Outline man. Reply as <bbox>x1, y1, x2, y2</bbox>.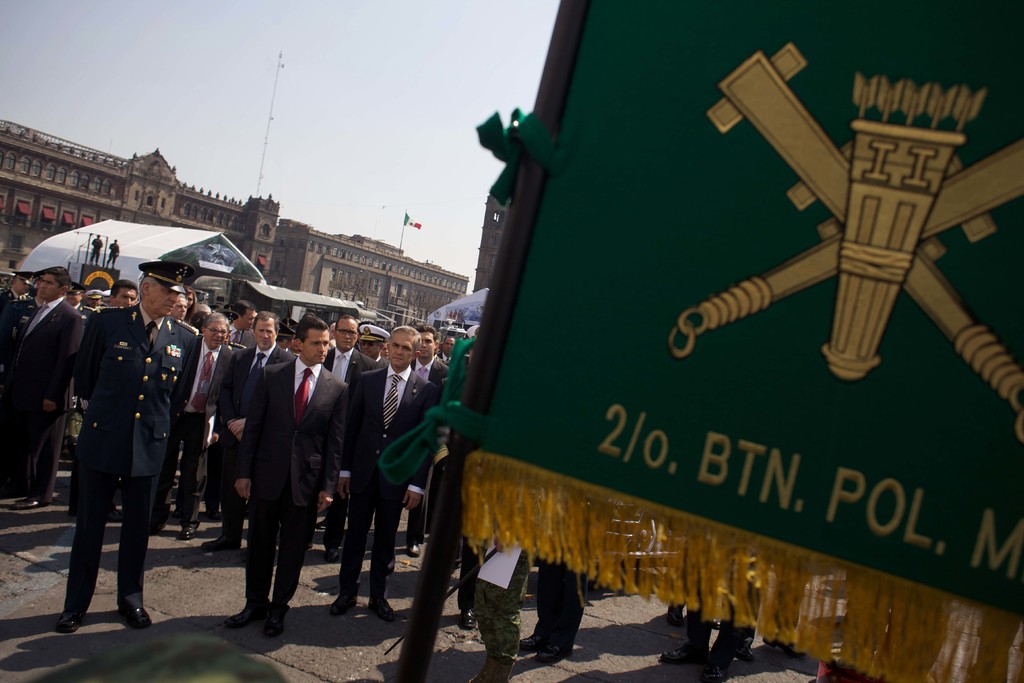
<bbox>664, 533, 713, 633</bbox>.
